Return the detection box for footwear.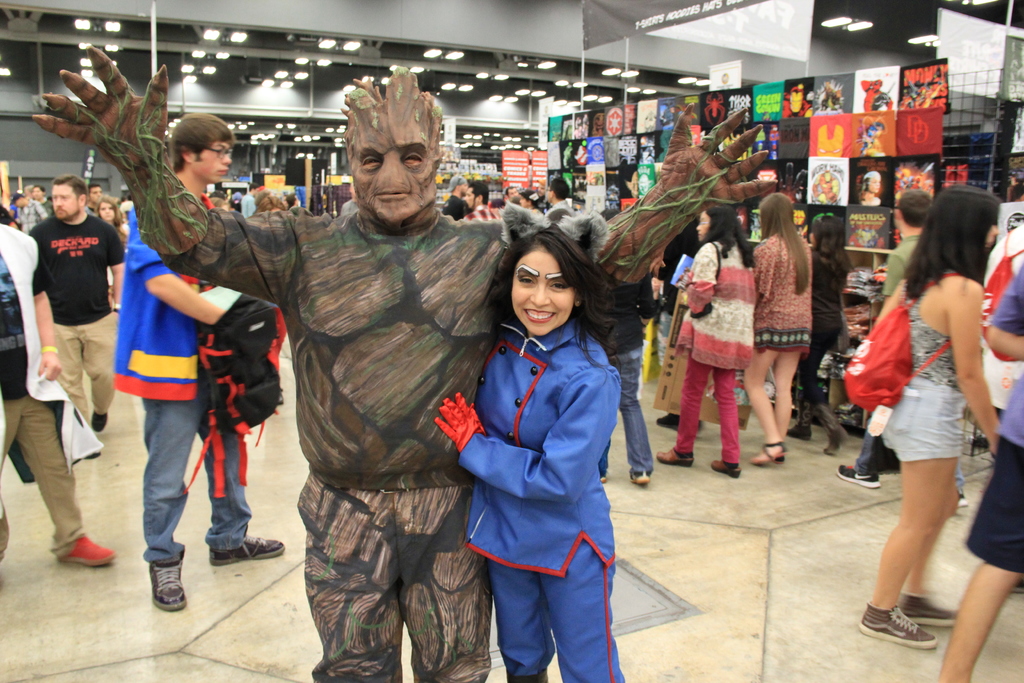
[858, 601, 937, 650].
